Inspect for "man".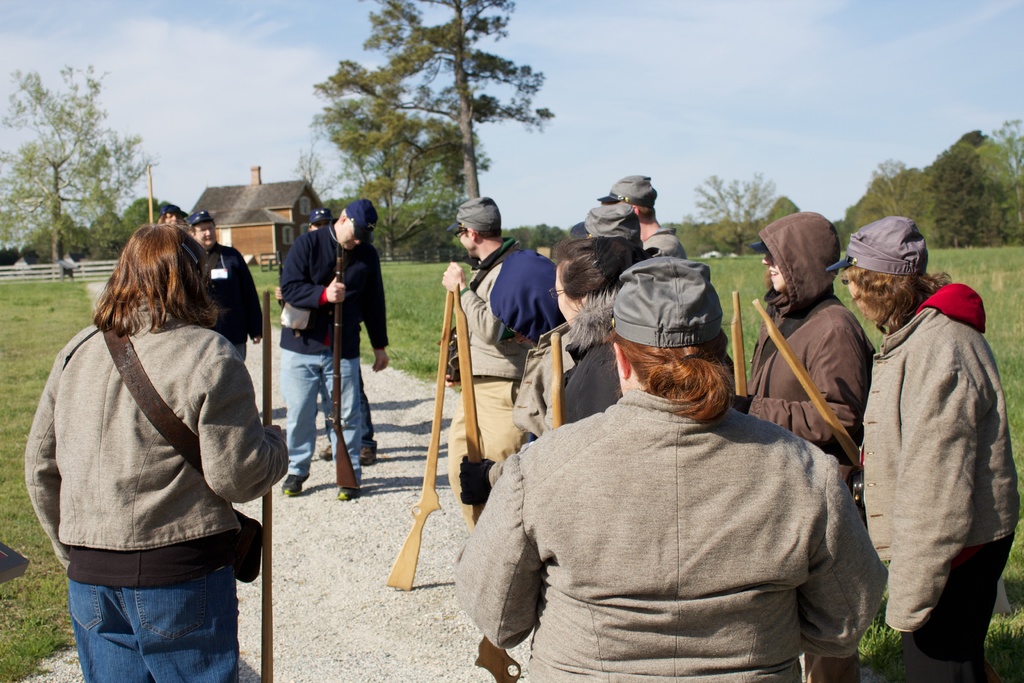
Inspection: (314,204,378,475).
